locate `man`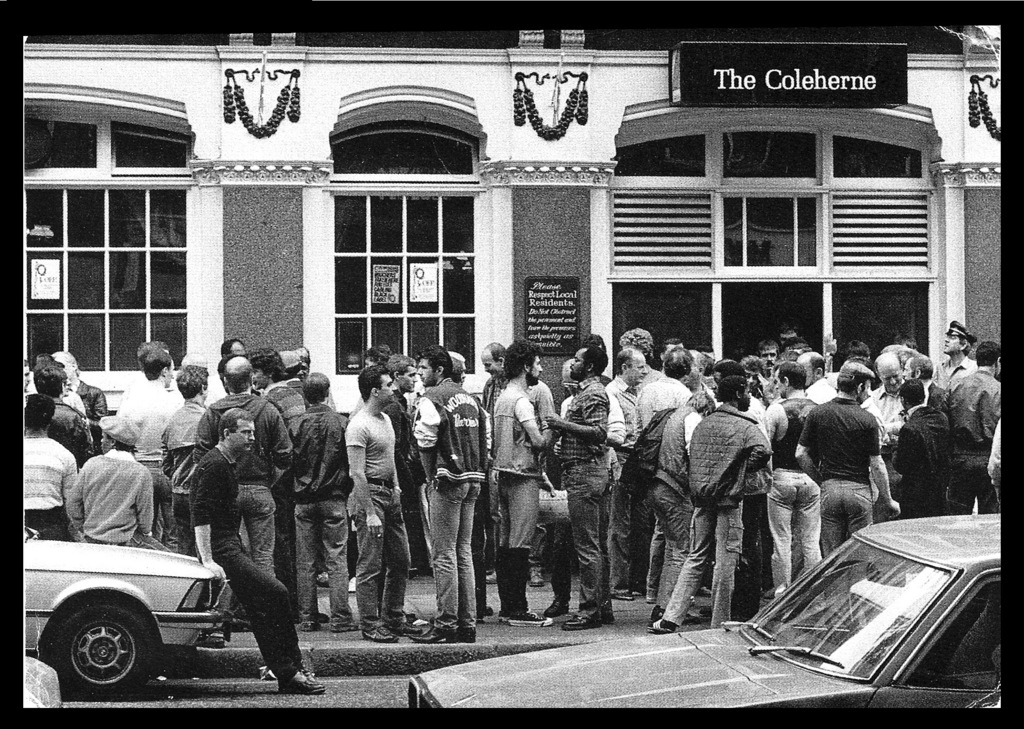
<region>190, 406, 323, 693</region>
